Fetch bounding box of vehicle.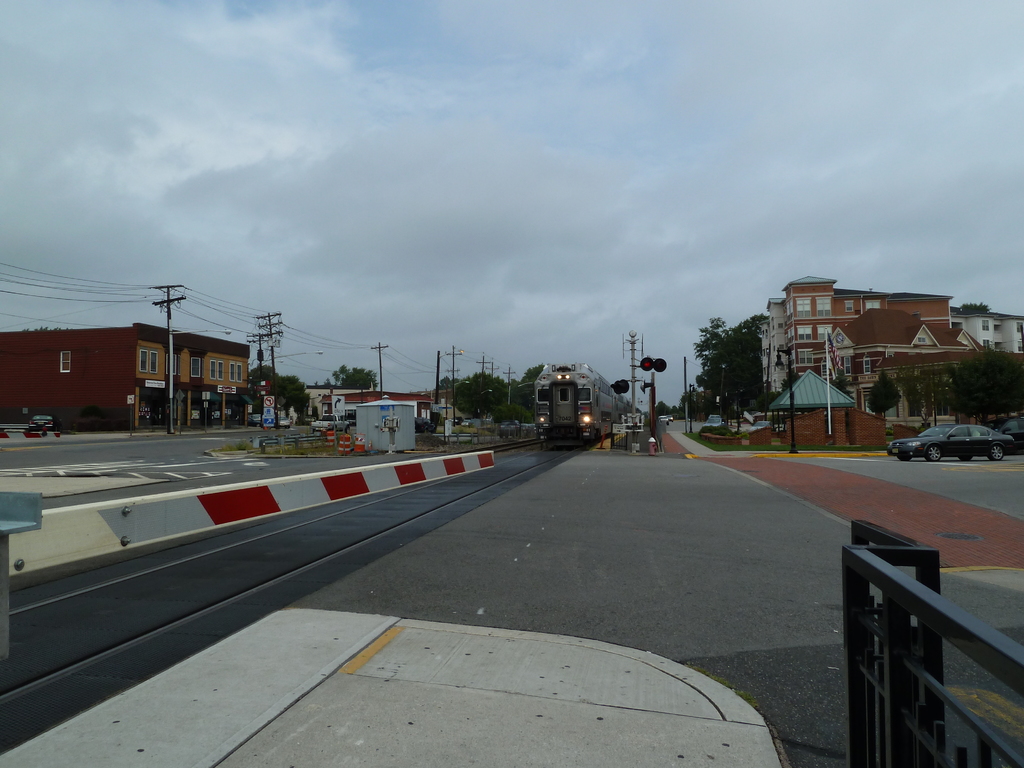
Bbox: (1004,412,1023,458).
